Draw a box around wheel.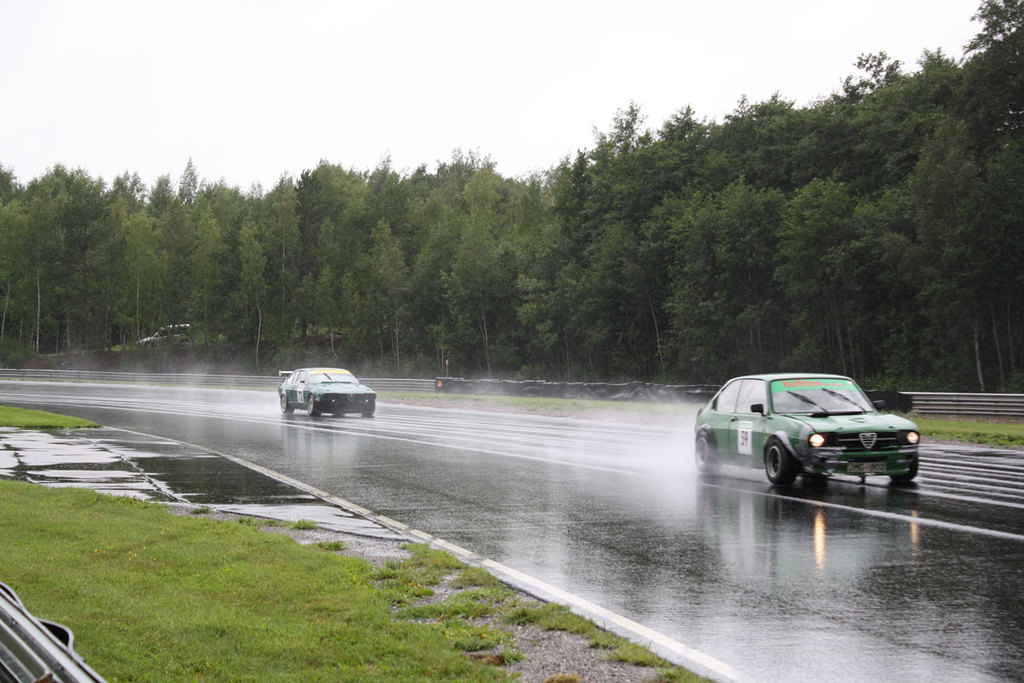
bbox=(308, 393, 324, 419).
